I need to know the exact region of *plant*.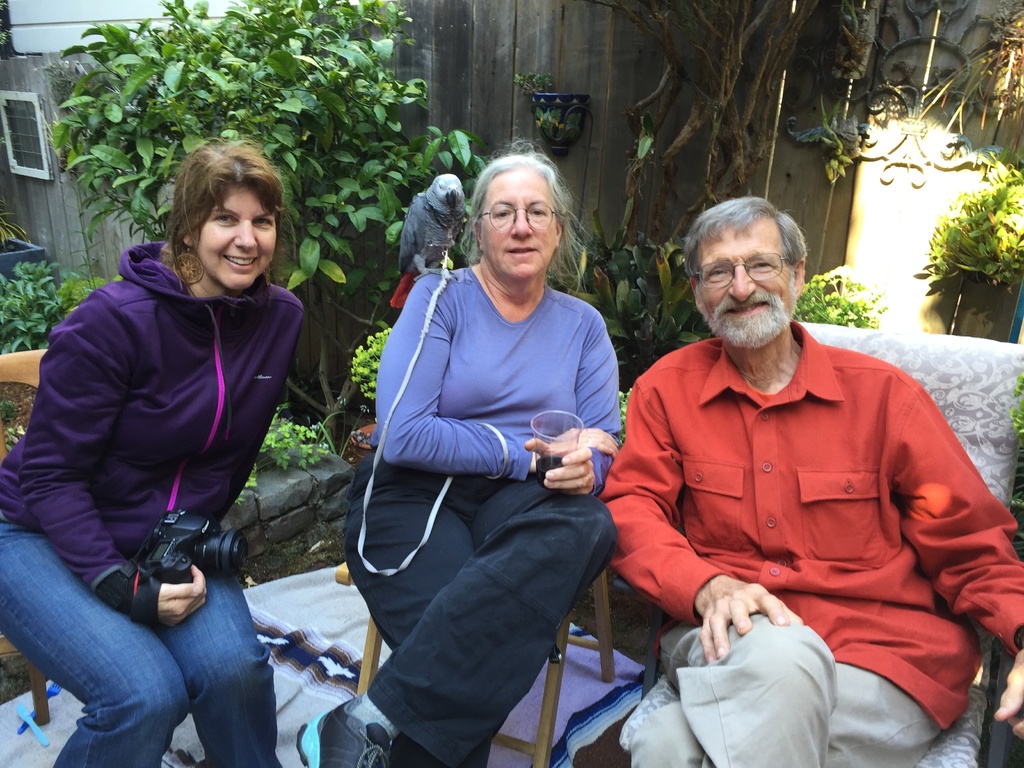
Region: locate(348, 323, 401, 409).
